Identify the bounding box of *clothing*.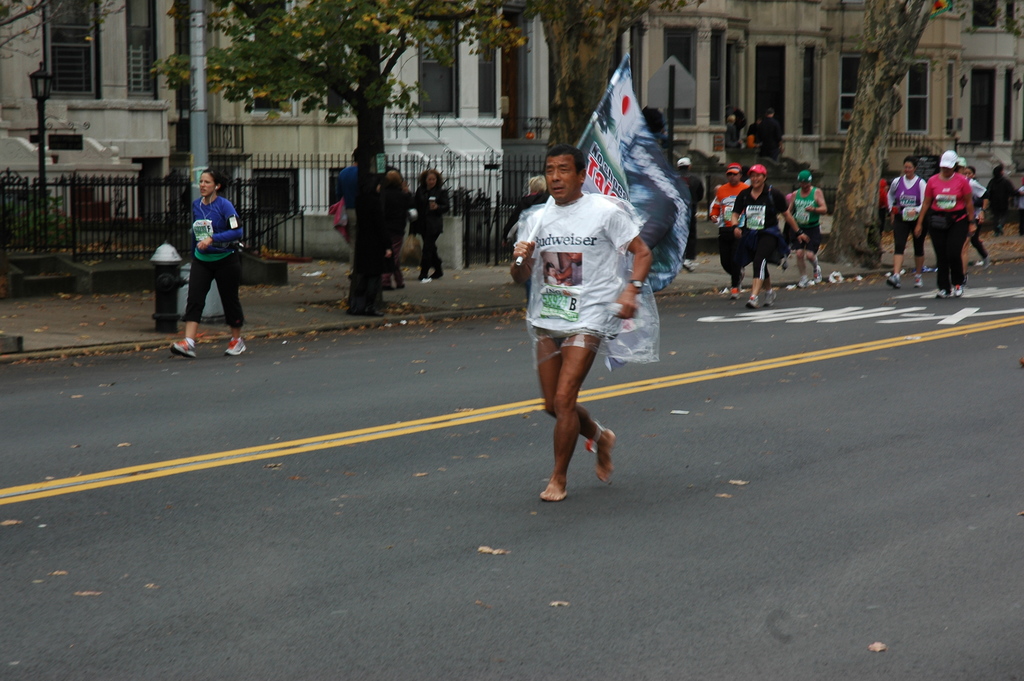
[340,165,358,276].
